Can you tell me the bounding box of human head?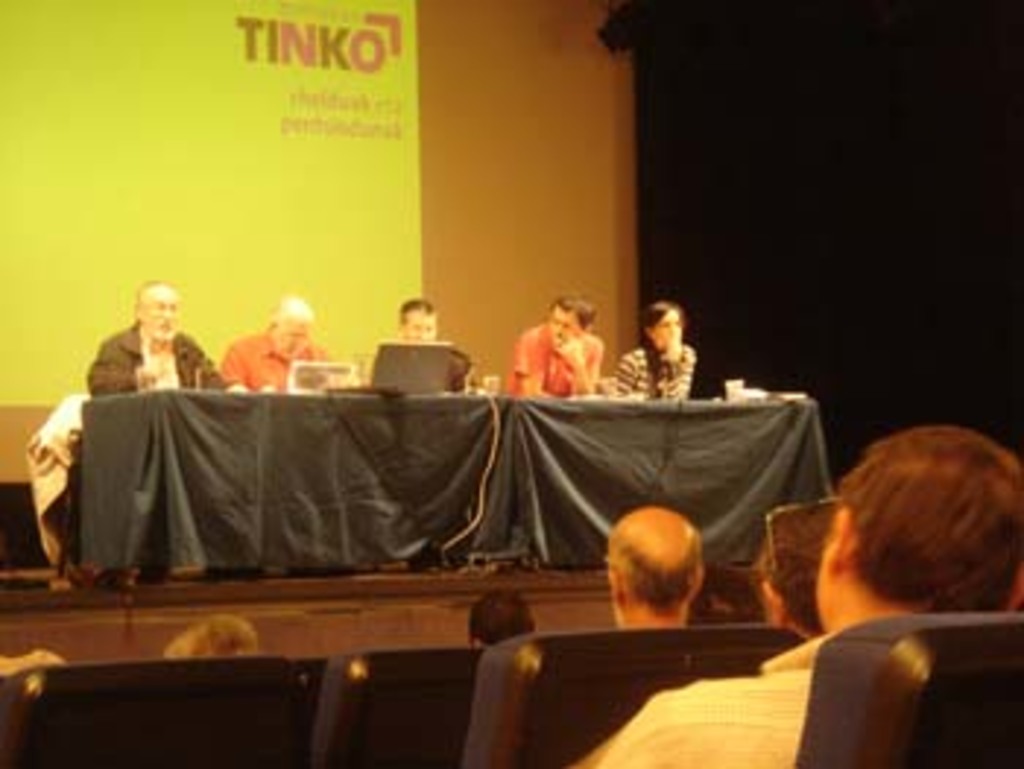
[x1=462, y1=588, x2=538, y2=649].
